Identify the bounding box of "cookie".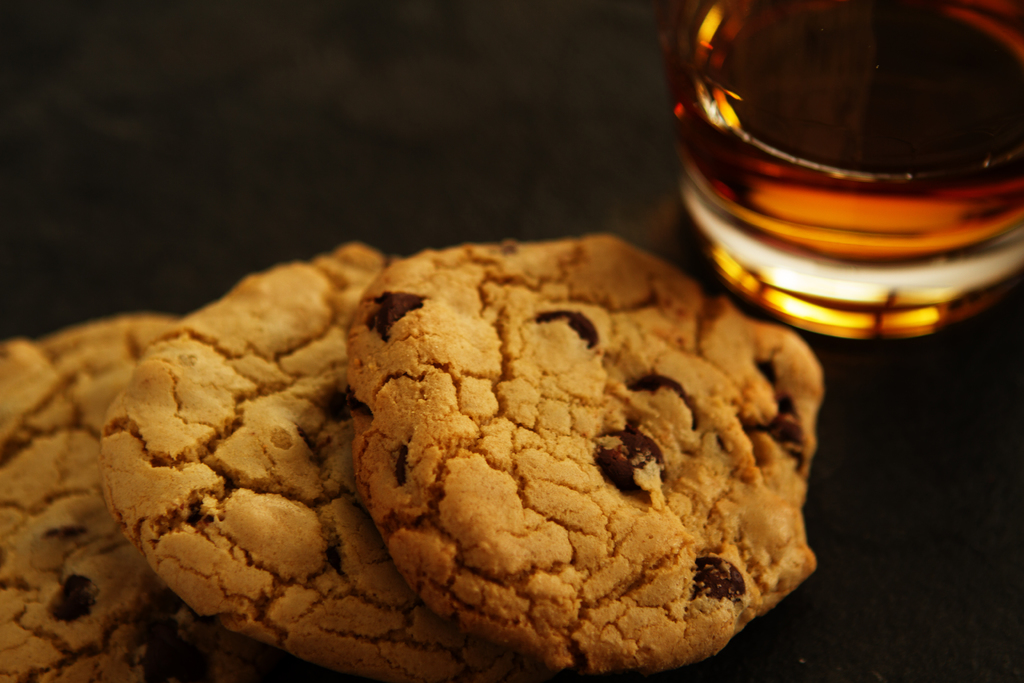
(340, 224, 819, 667).
